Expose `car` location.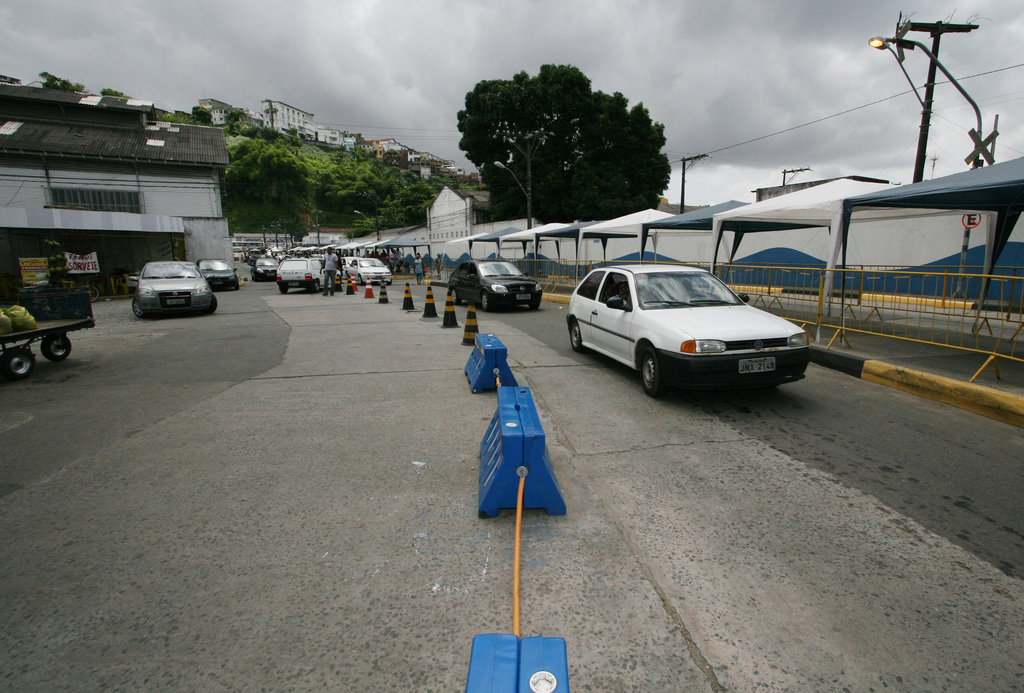
Exposed at 451:262:545:306.
